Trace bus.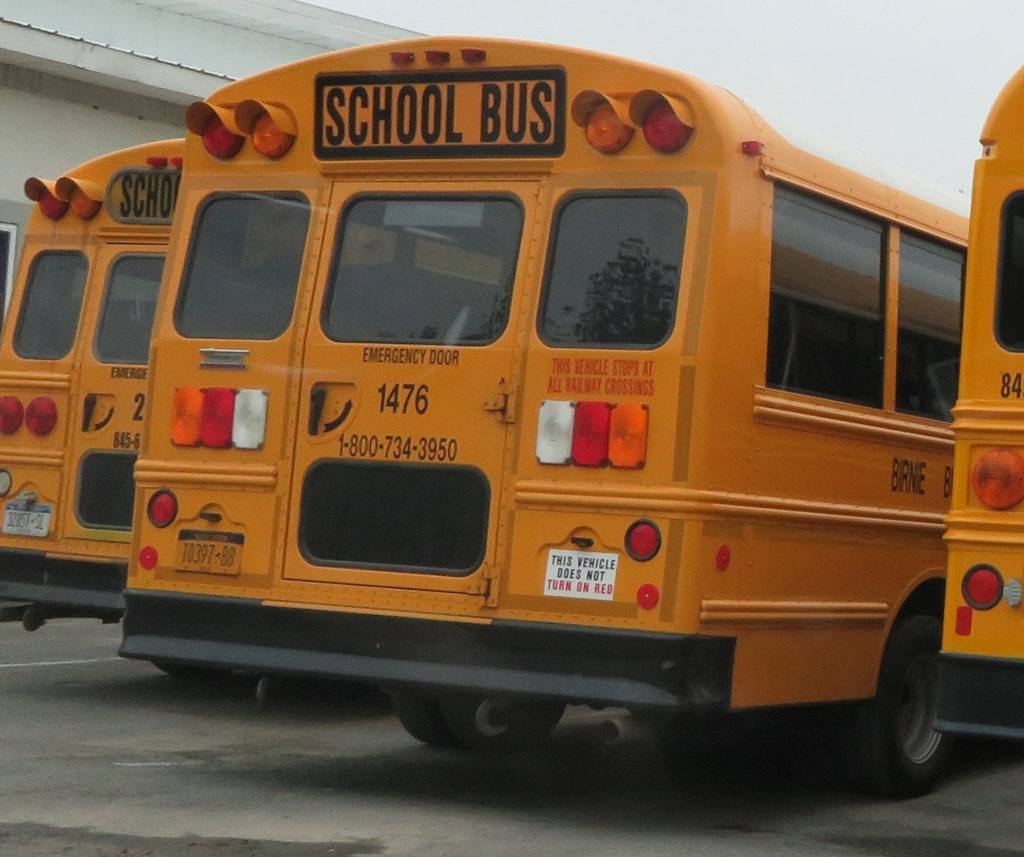
Traced to box(934, 57, 1023, 741).
